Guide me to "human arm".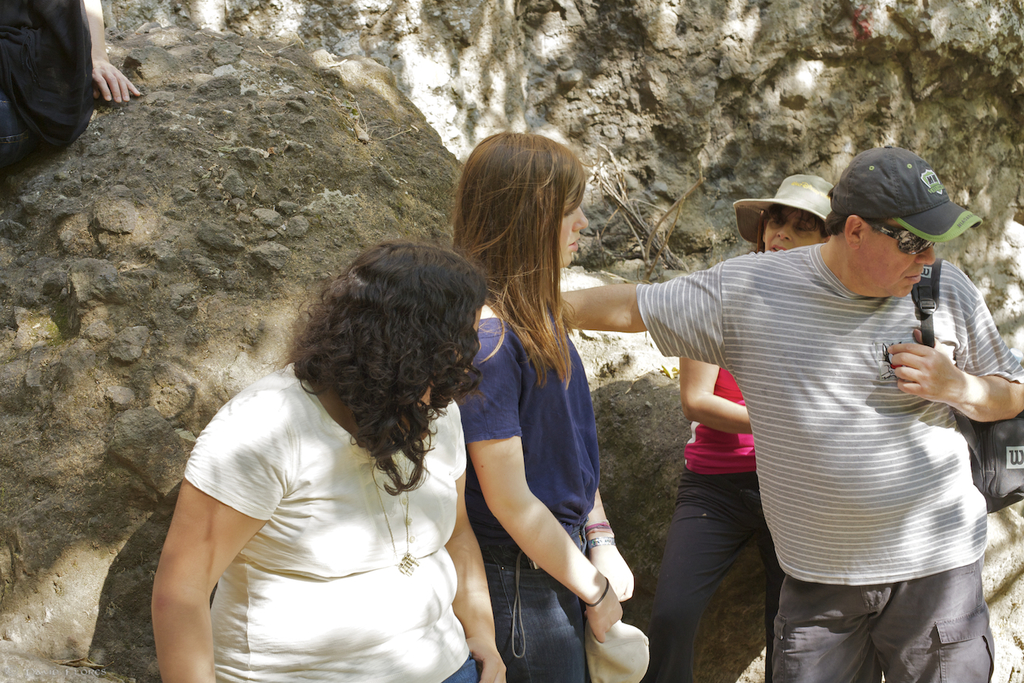
Guidance: l=881, t=260, r=1023, b=423.
